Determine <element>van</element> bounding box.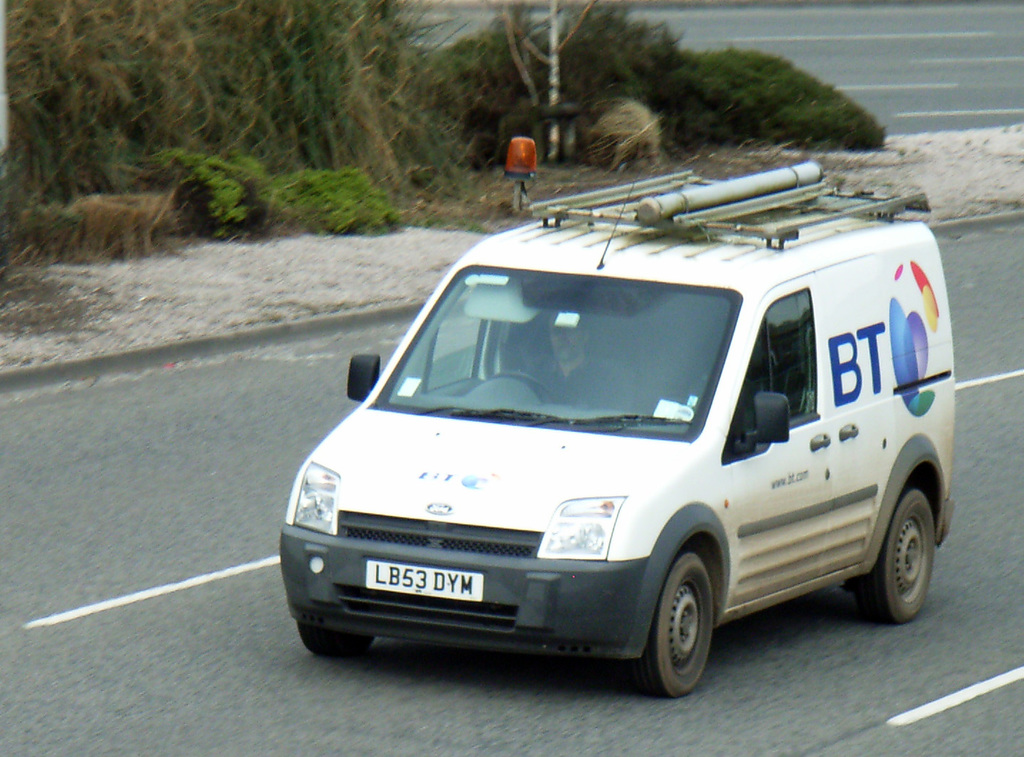
Determined: [281,133,955,702].
